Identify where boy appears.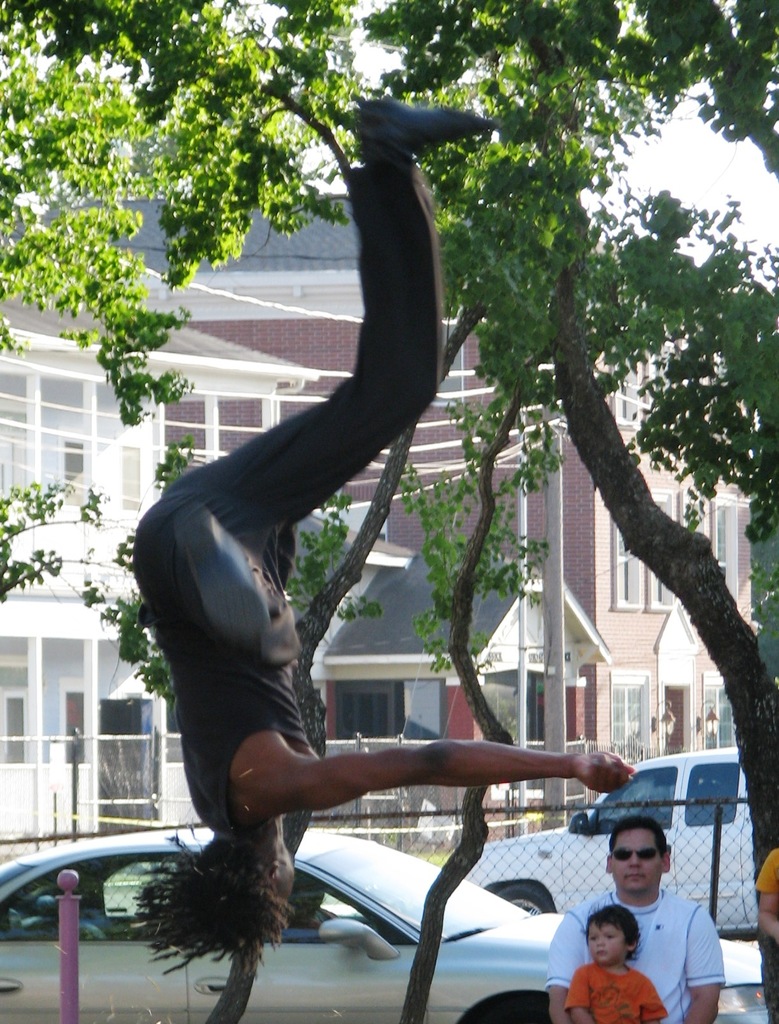
Appears at (571,909,685,1014).
